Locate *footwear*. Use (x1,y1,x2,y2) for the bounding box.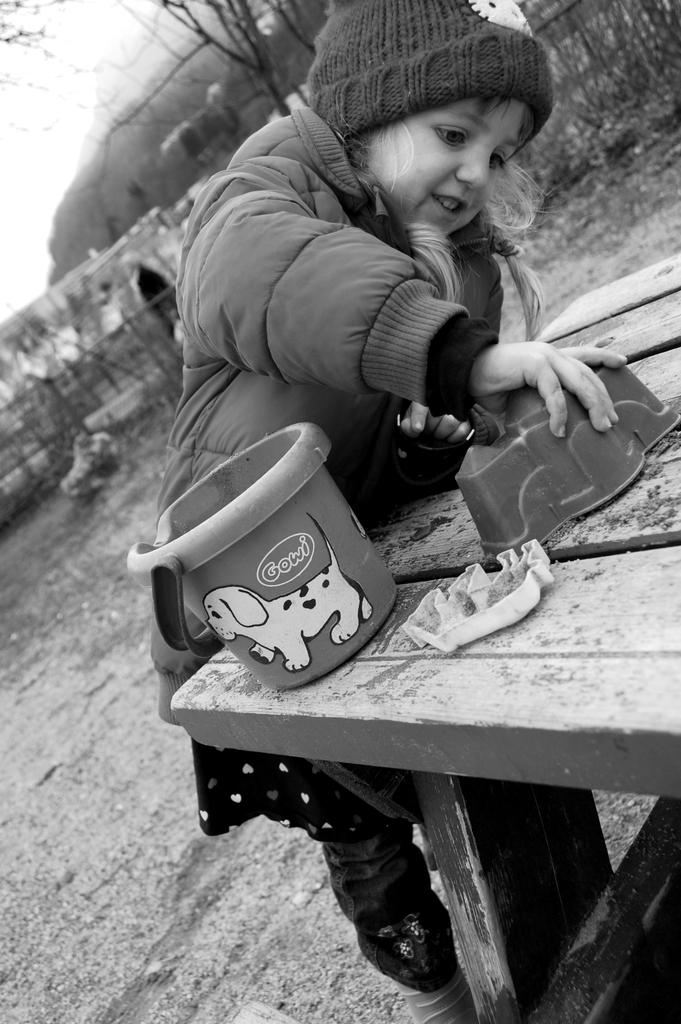
(341,890,455,982).
